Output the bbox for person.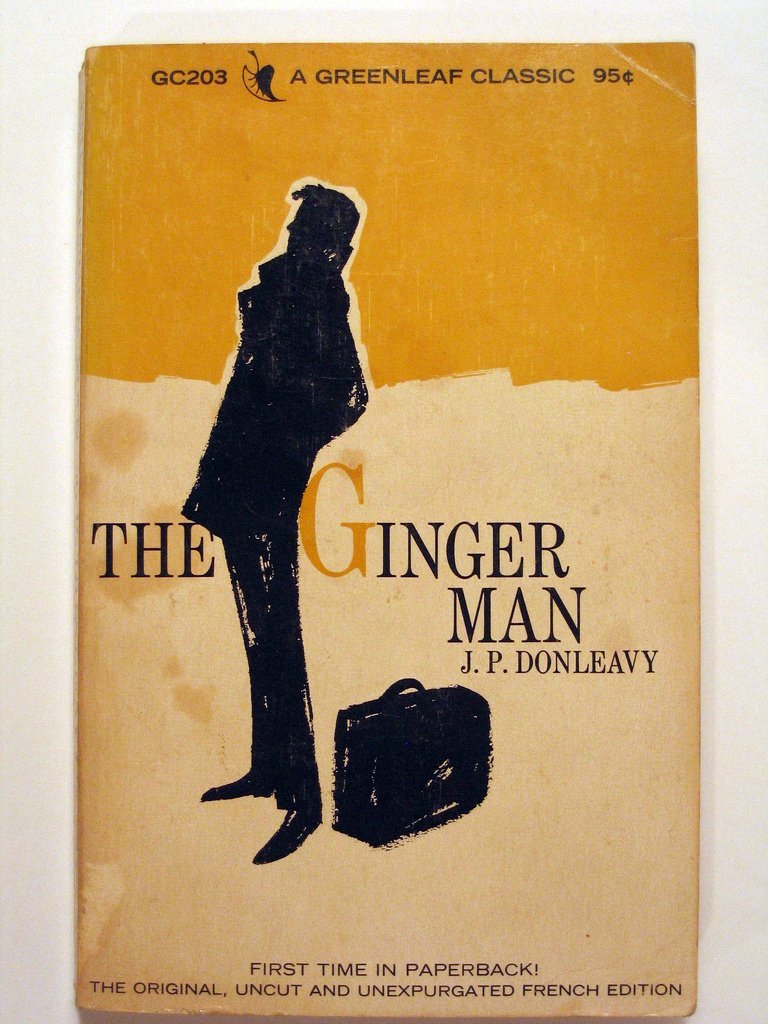
left=182, top=189, right=372, bottom=870.
